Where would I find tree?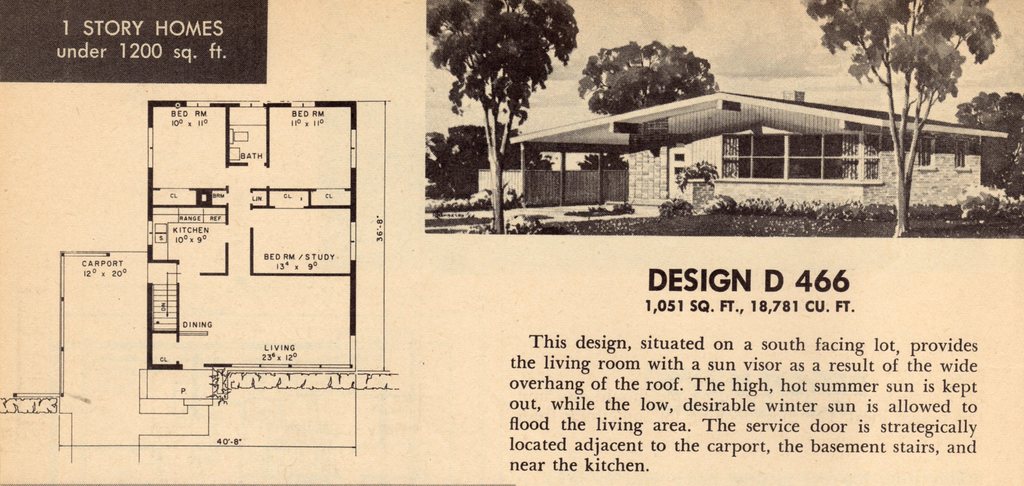
At x1=426 y1=125 x2=545 y2=191.
